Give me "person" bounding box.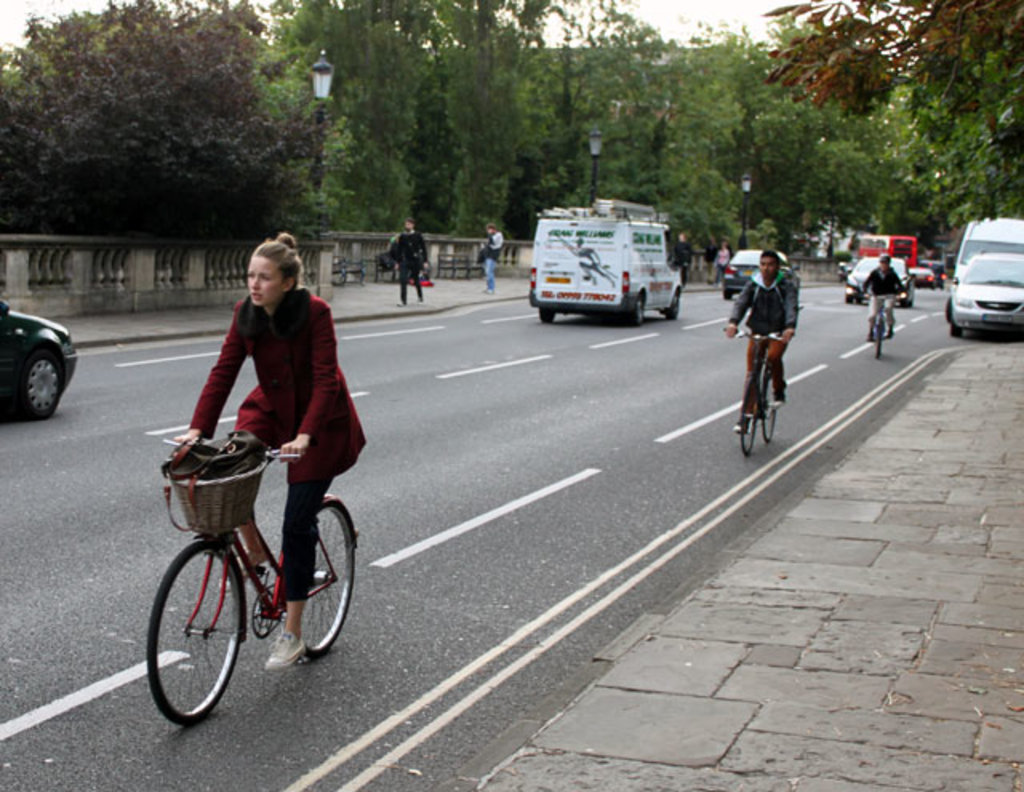
box(171, 232, 368, 667).
